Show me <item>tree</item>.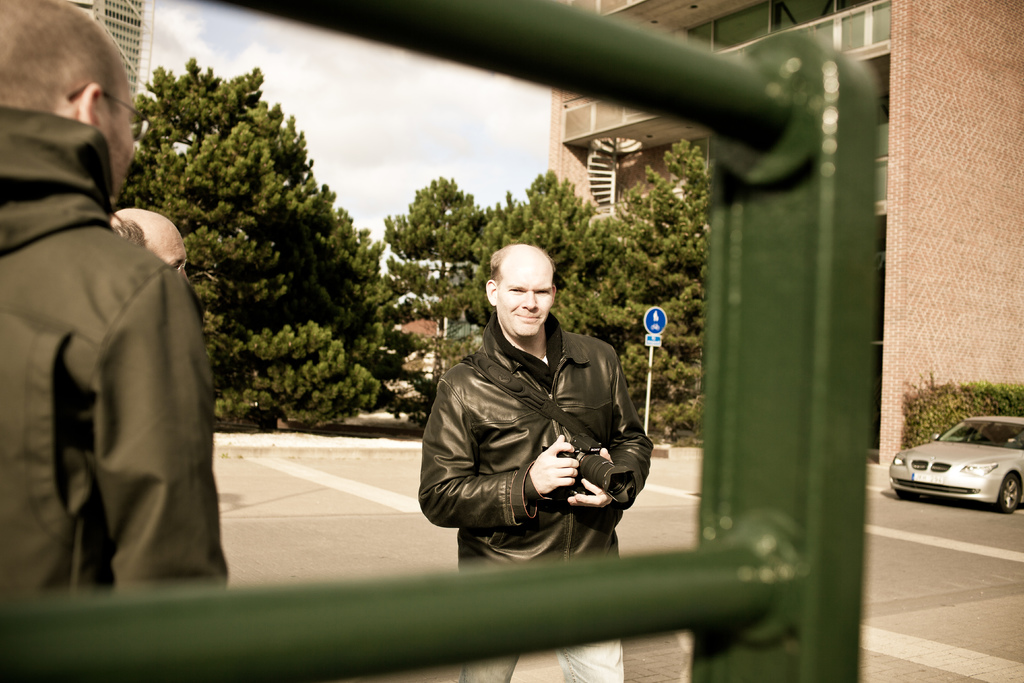
<item>tree</item> is here: [371, 142, 724, 448].
